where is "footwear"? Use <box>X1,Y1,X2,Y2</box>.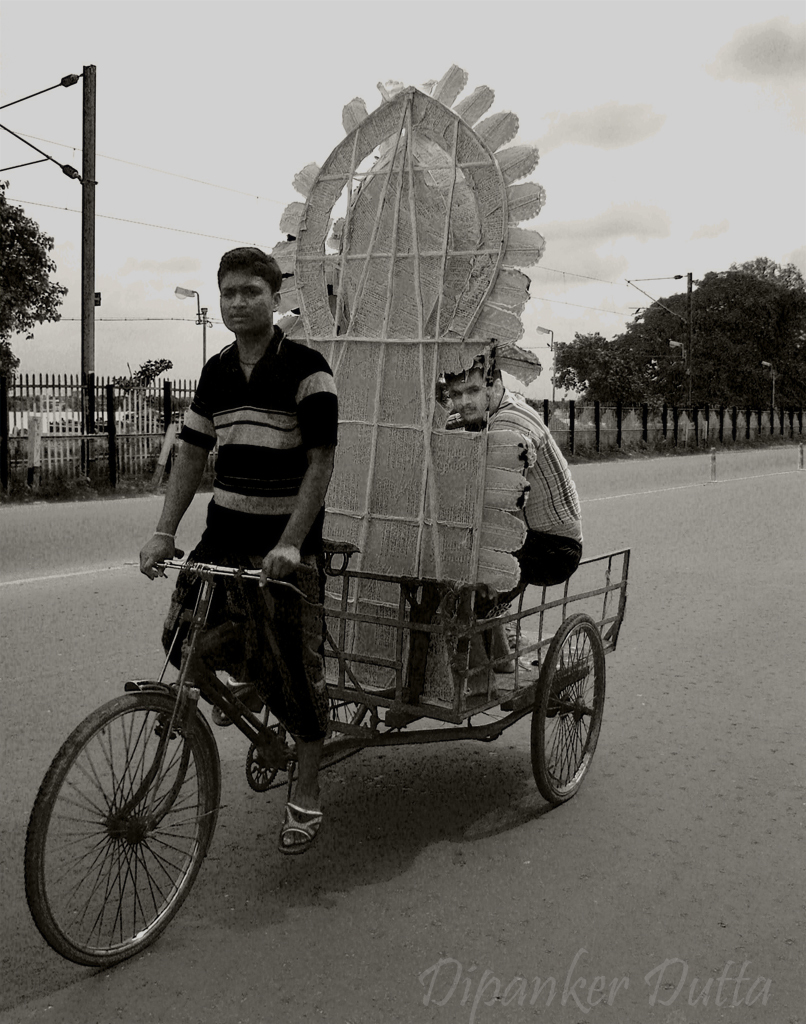
<box>218,689,248,724</box>.
